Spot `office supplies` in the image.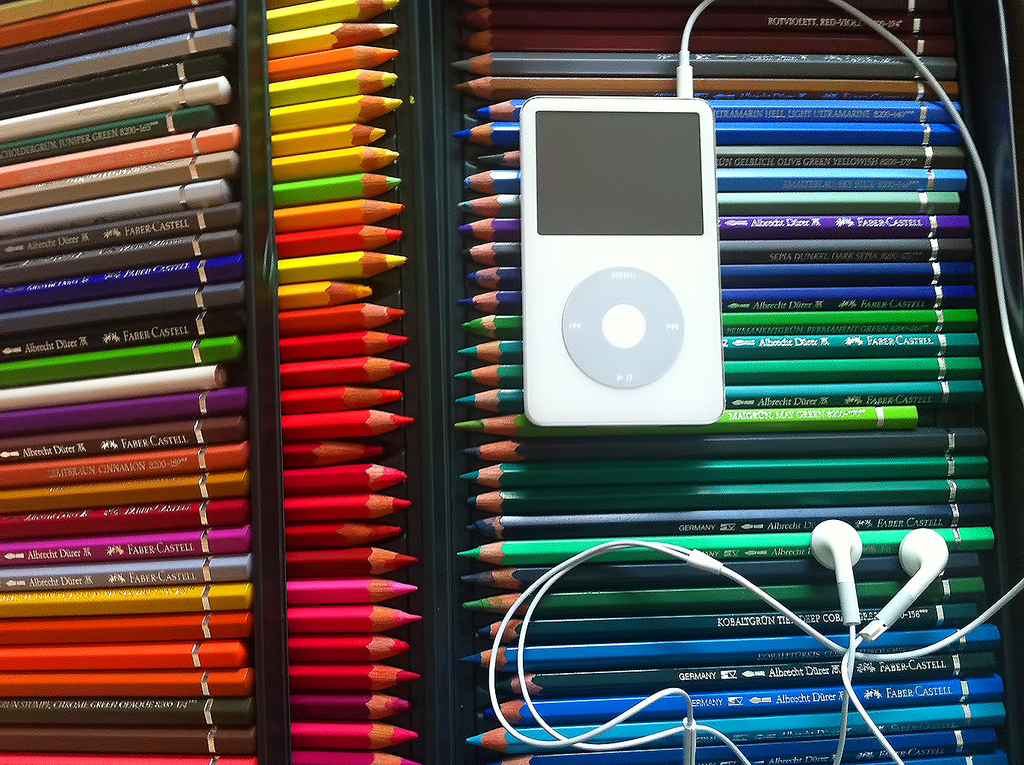
`office supplies` found at [x1=453, y1=0, x2=1006, y2=761].
